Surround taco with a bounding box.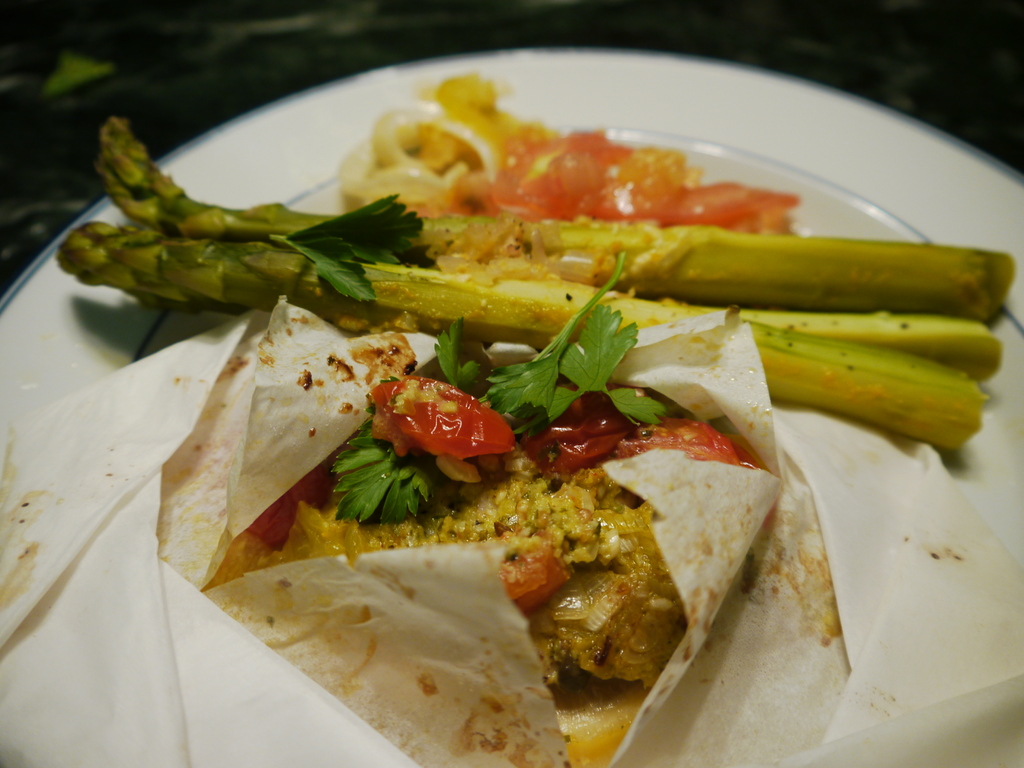
locate(182, 287, 769, 710).
